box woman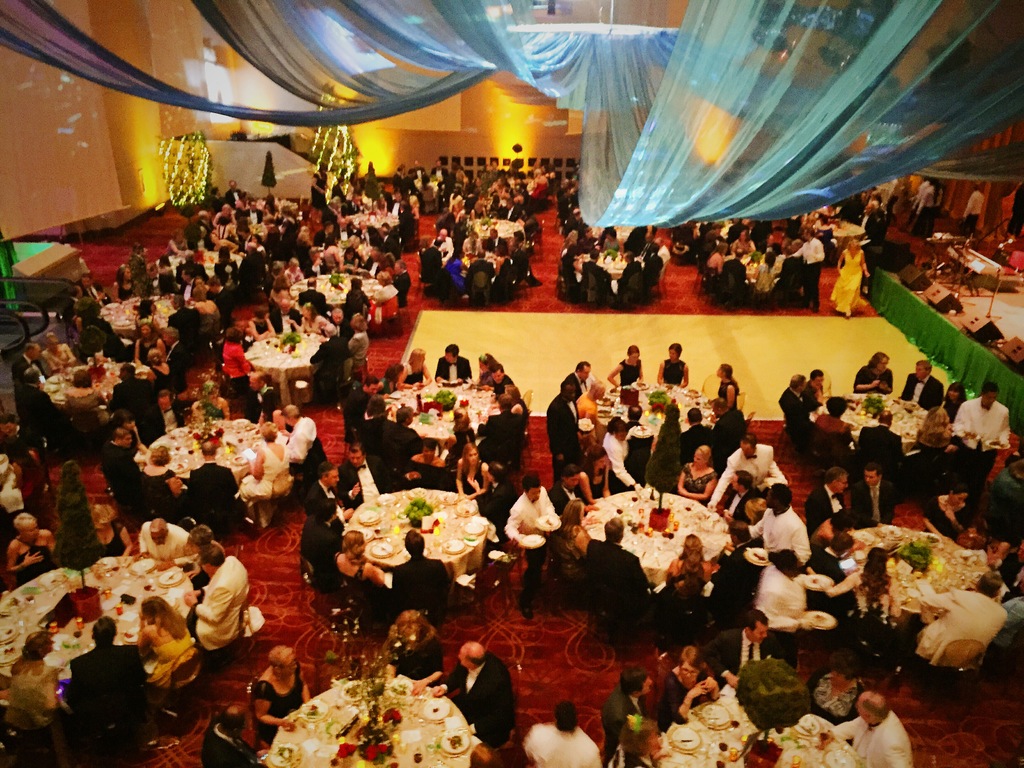
Rect(920, 481, 969, 541)
